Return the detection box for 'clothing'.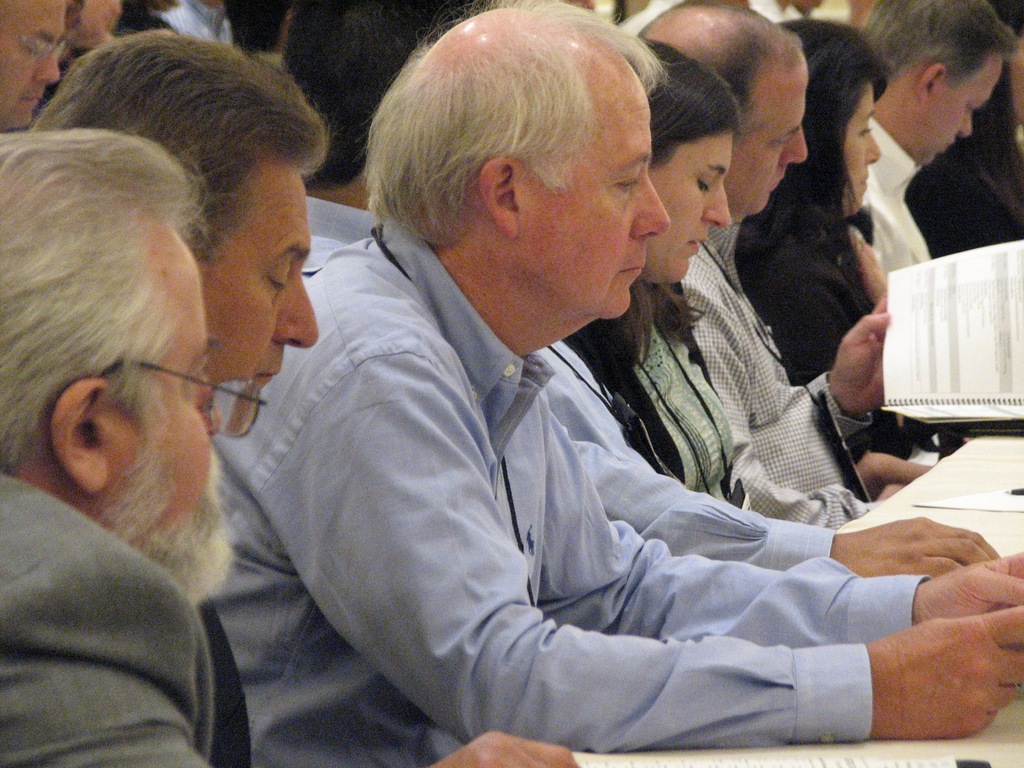
rect(869, 118, 930, 266).
